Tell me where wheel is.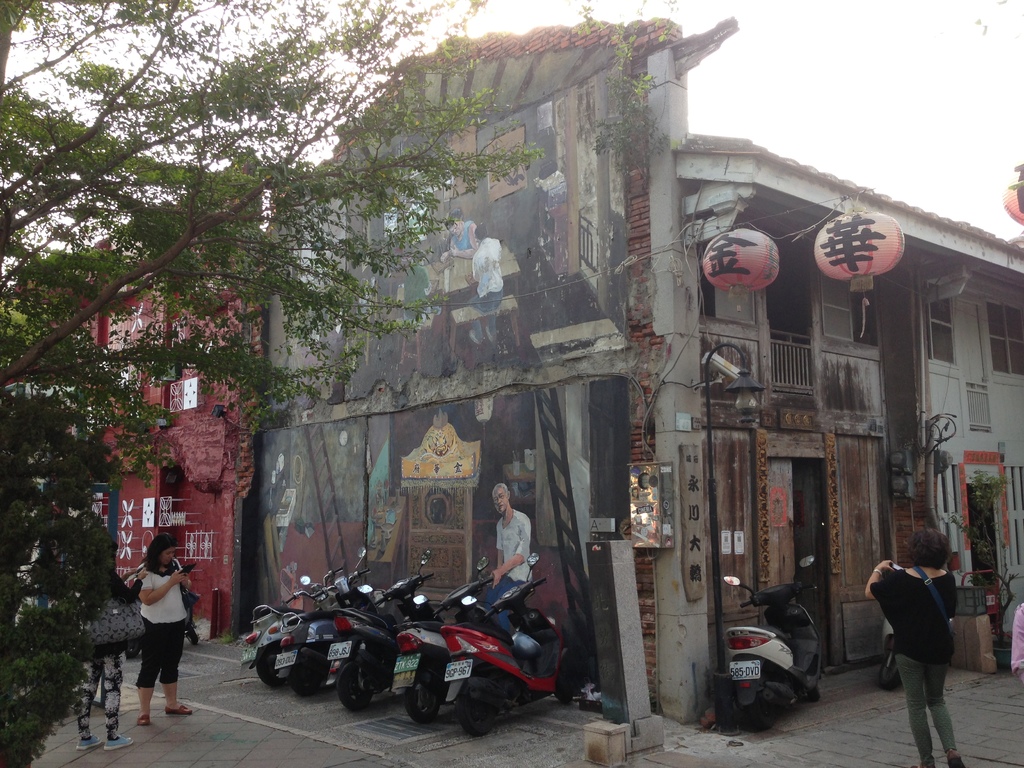
wheel is at bbox=[327, 657, 382, 714].
